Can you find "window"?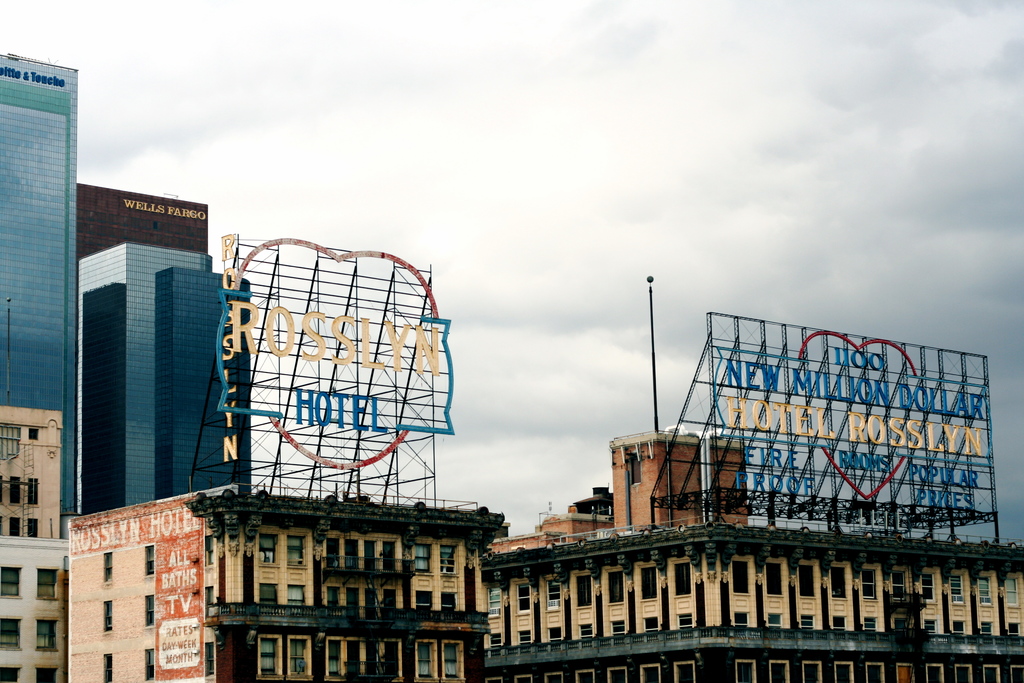
Yes, bounding box: select_region(3, 667, 19, 682).
